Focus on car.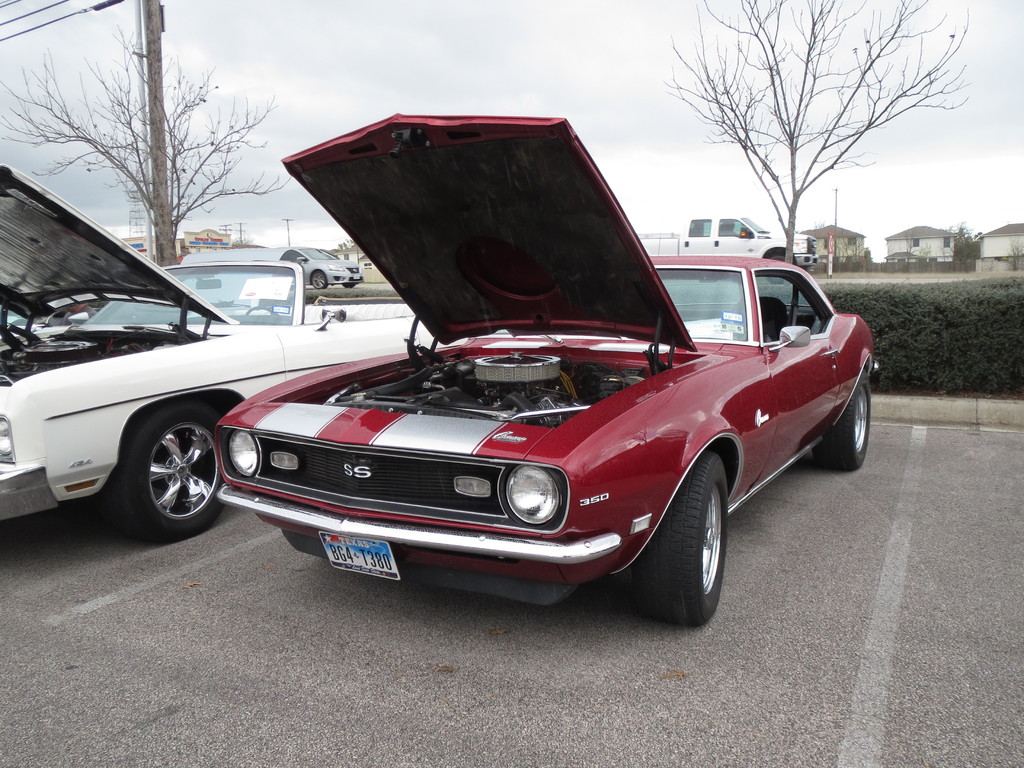
Focused at BBox(221, 111, 883, 627).
